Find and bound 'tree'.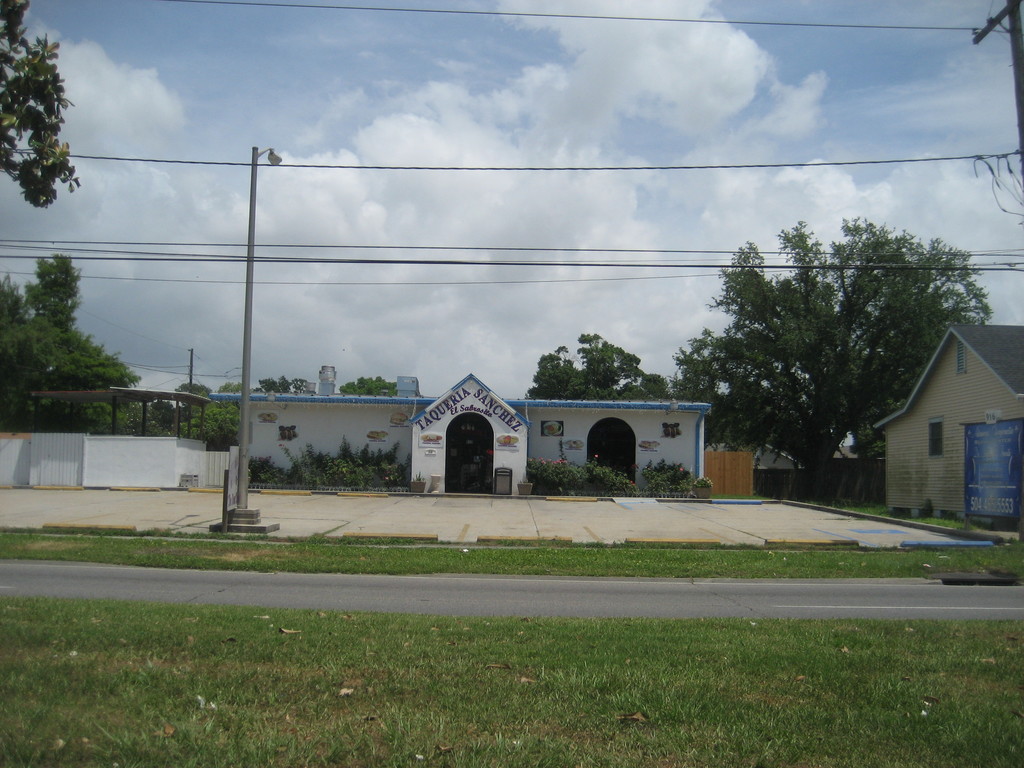
Bound: x1=196 y1=382 x2=250 y2=456.
